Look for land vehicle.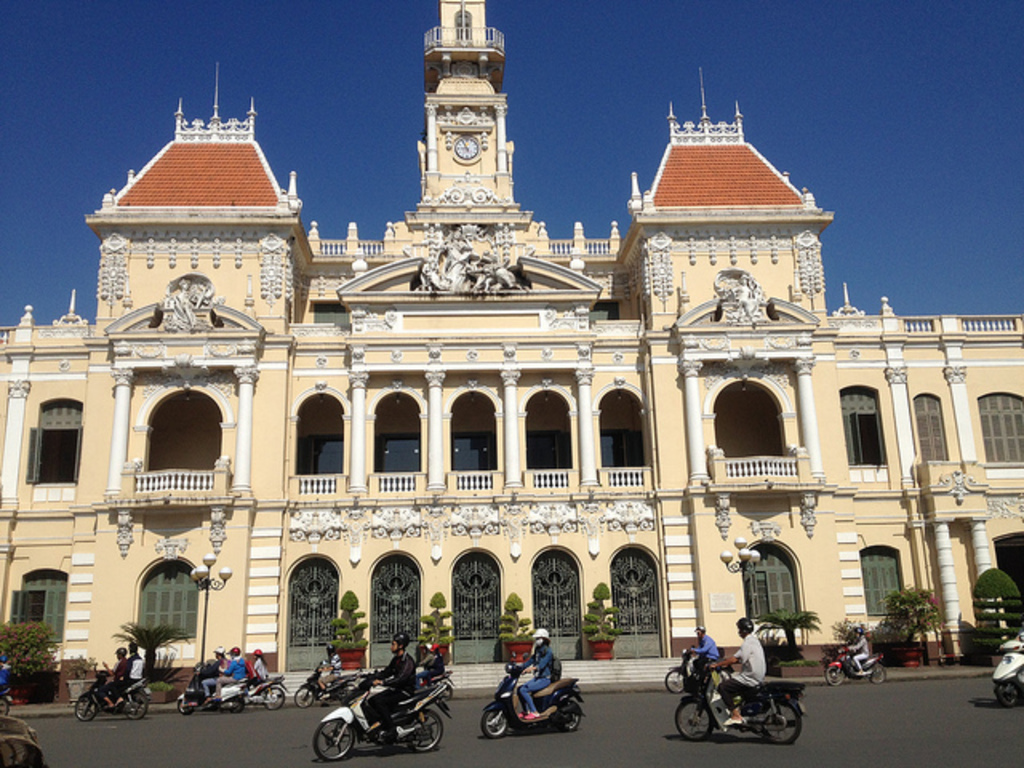
Found: 315, 661, 443, 760.
